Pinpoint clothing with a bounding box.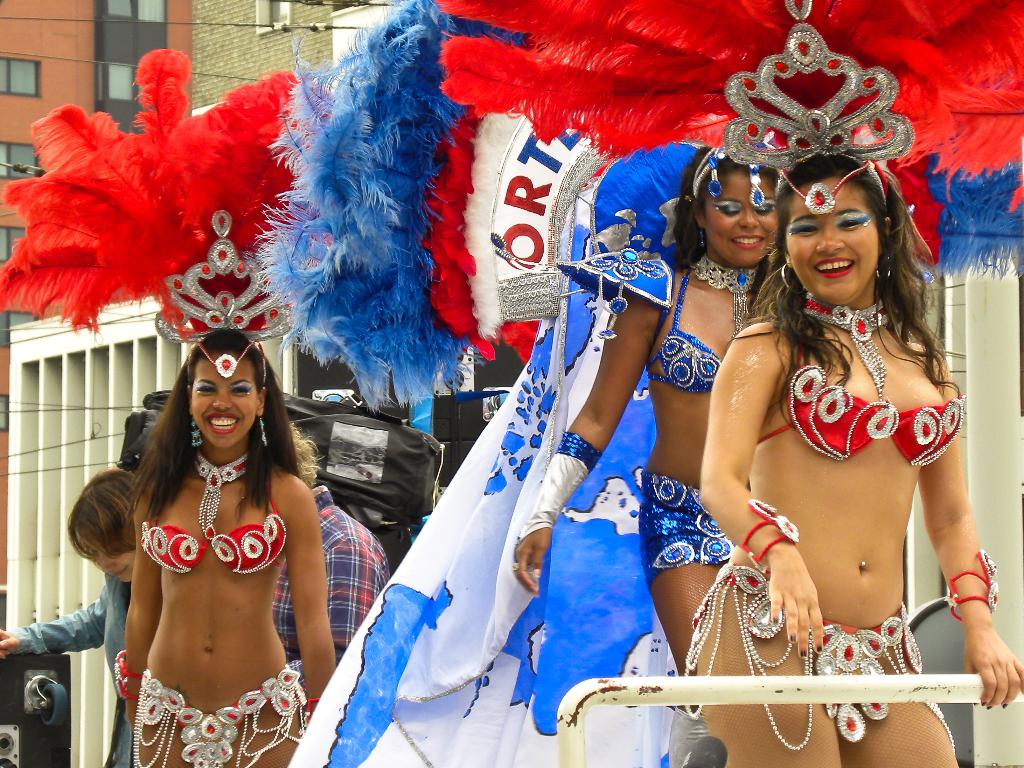
bbox=(637, 473, 755, 575).
